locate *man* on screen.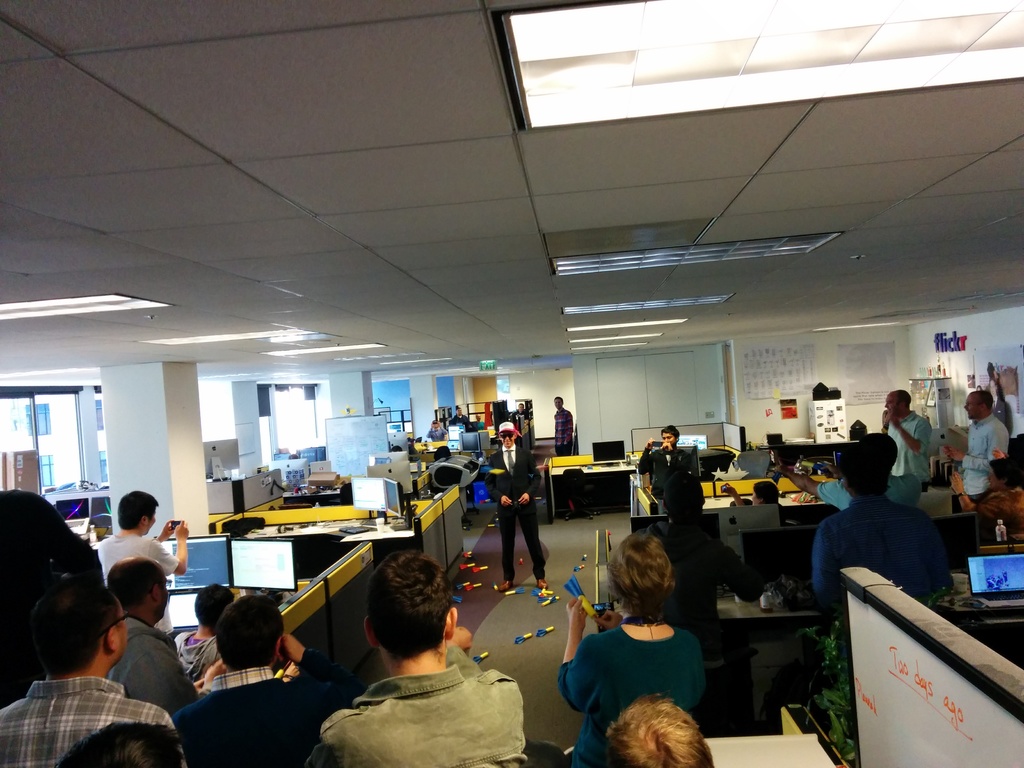
On screen at left=771, top=438, right=924, bottom=515.
